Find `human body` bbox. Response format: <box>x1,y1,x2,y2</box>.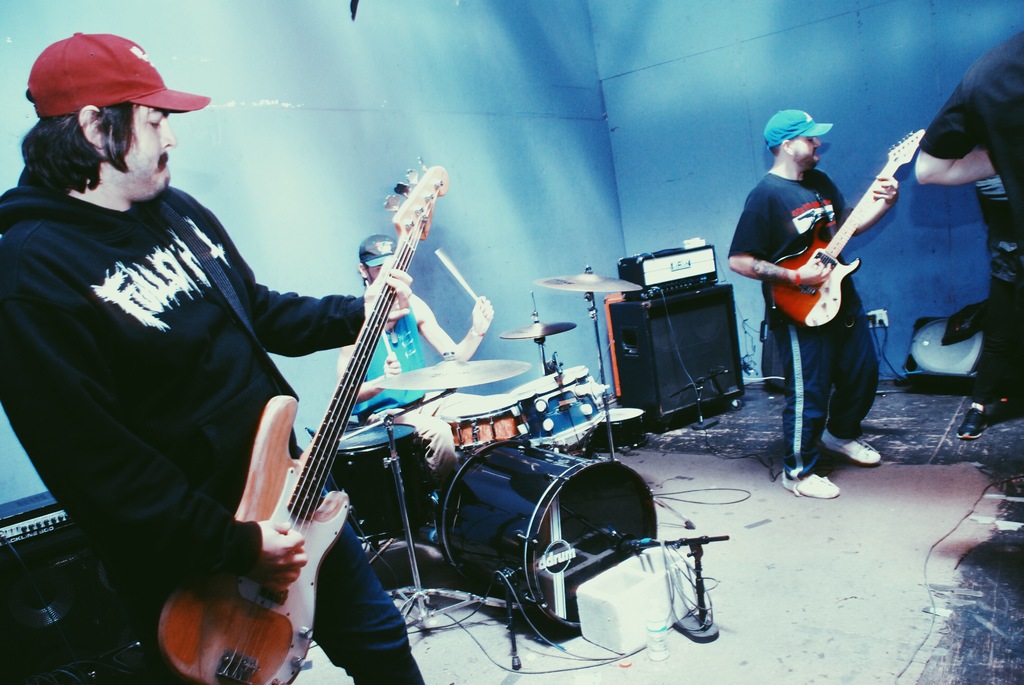
<box>735,111,901,505</box>.
